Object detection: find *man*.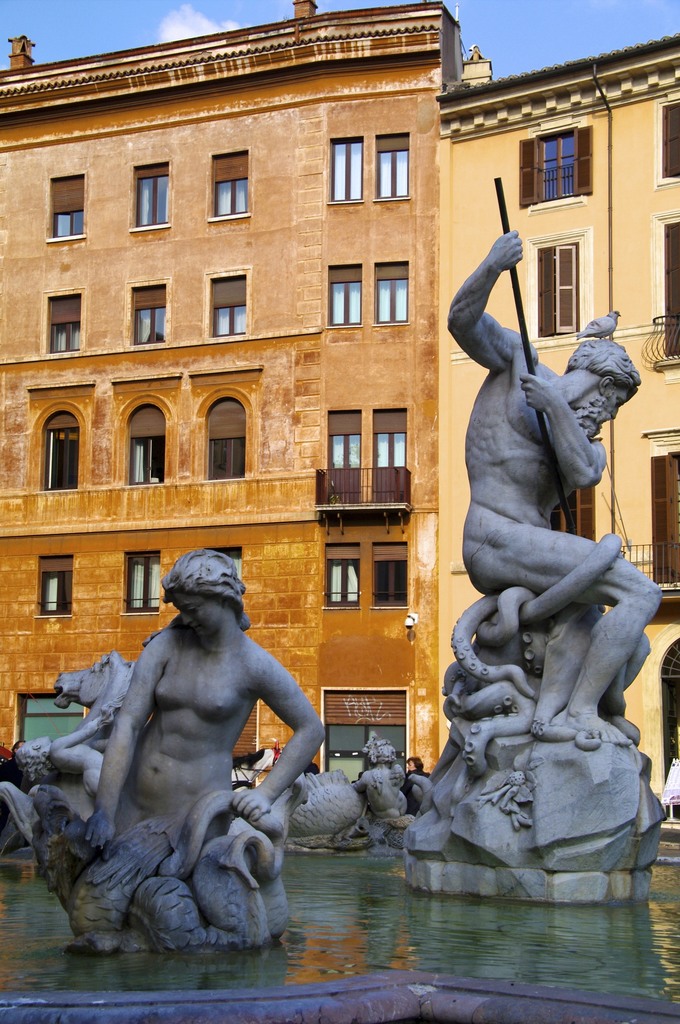
BBox(437, 236, 663, 732).
